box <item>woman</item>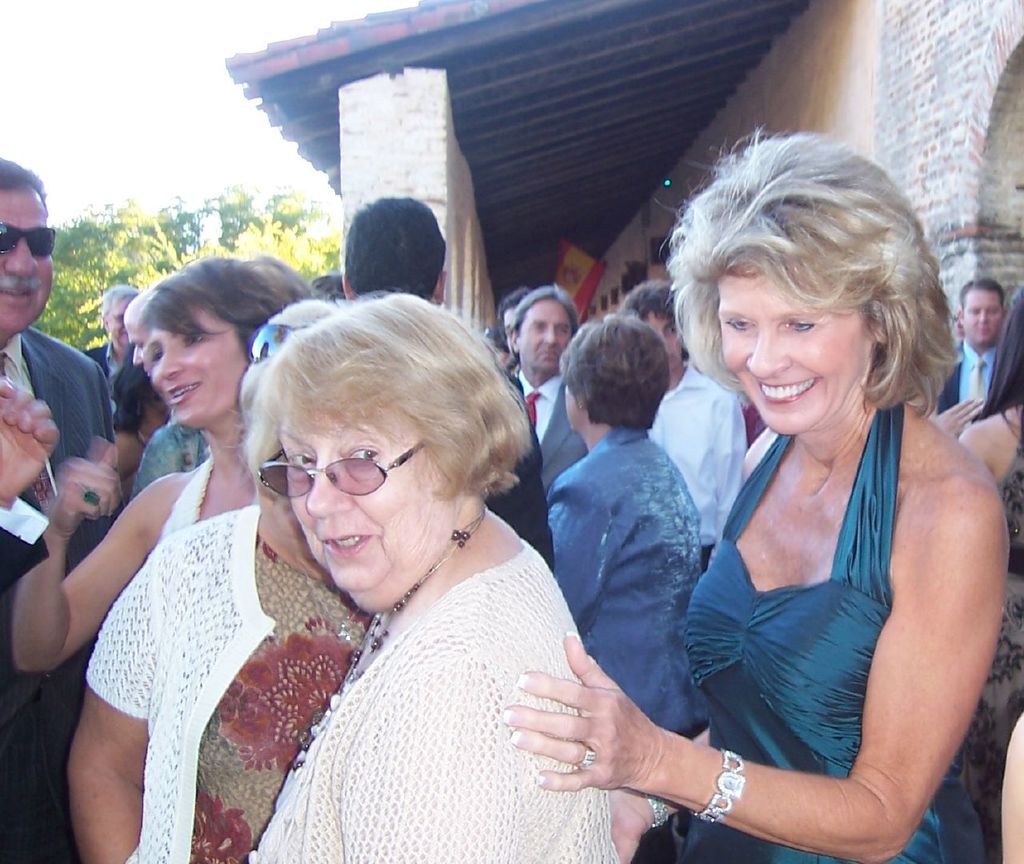
<box>950,285,1023,862</box>
